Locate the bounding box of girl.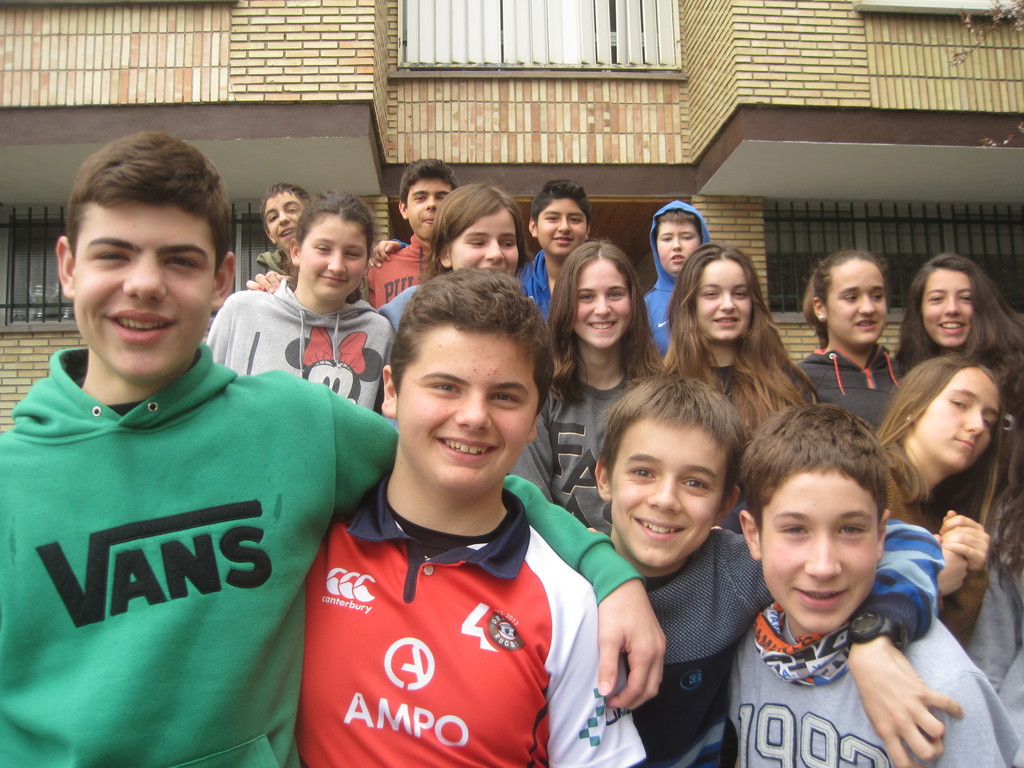
Bounding box: BBox(511, 239, 664, 534).
